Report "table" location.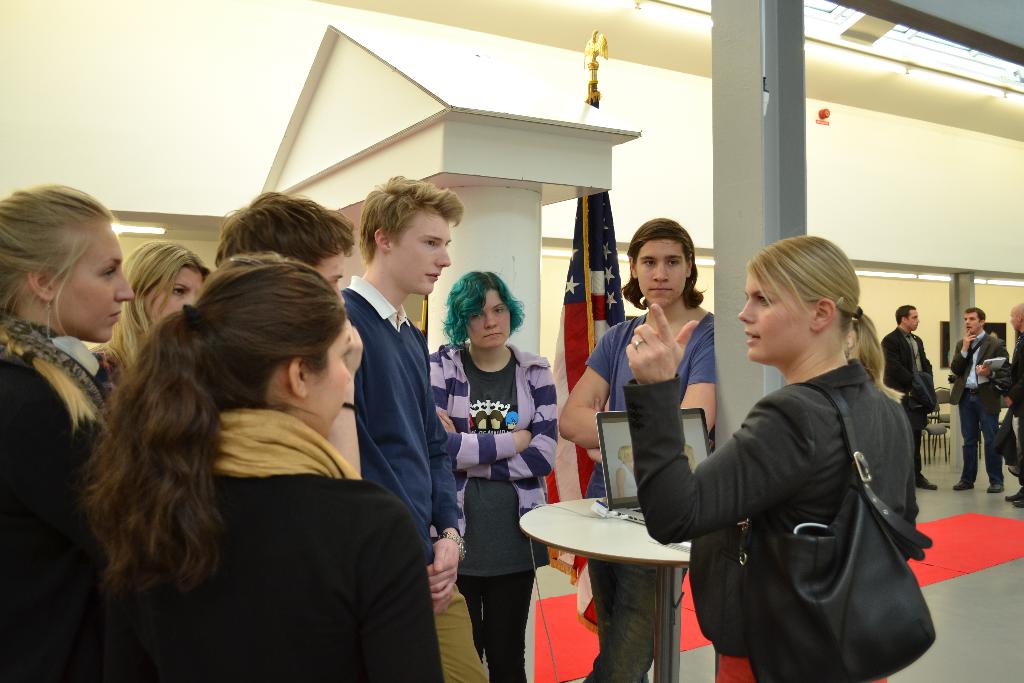
Report: x1=522, y1=497, x2=695, y2=682.
